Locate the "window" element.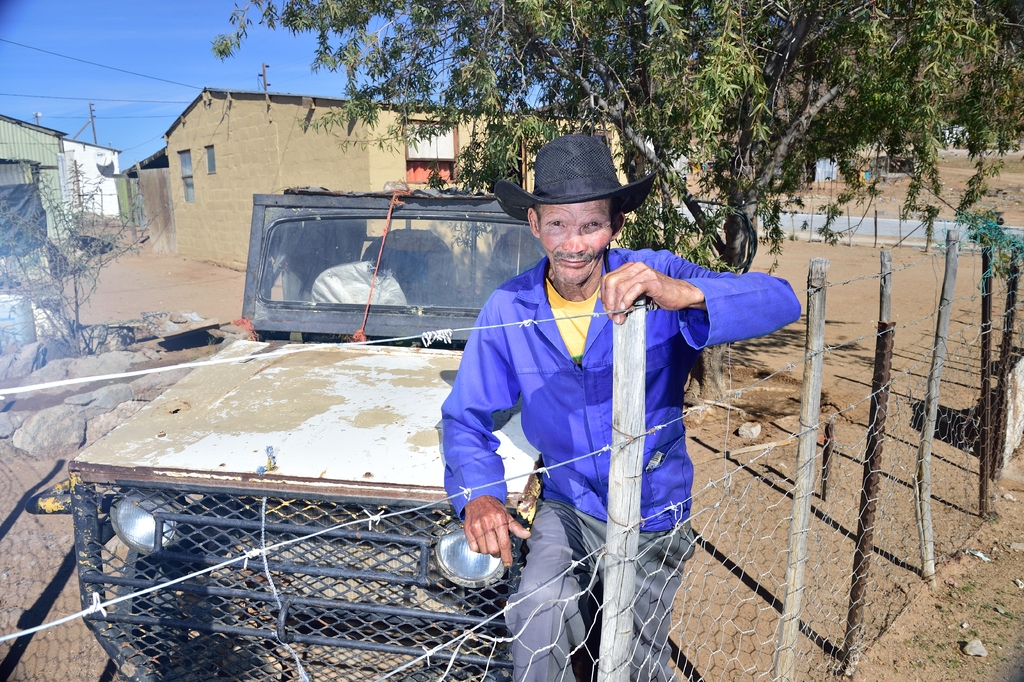
Element bbox: rect(404, 125, 458, 187).
